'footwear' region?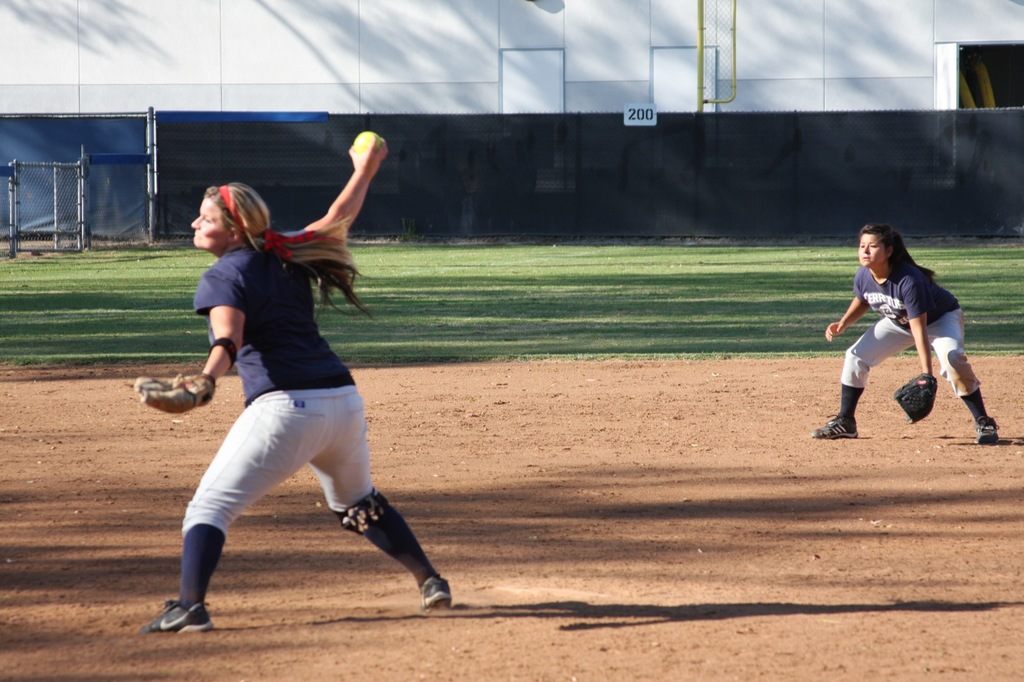
144 588 214 648
